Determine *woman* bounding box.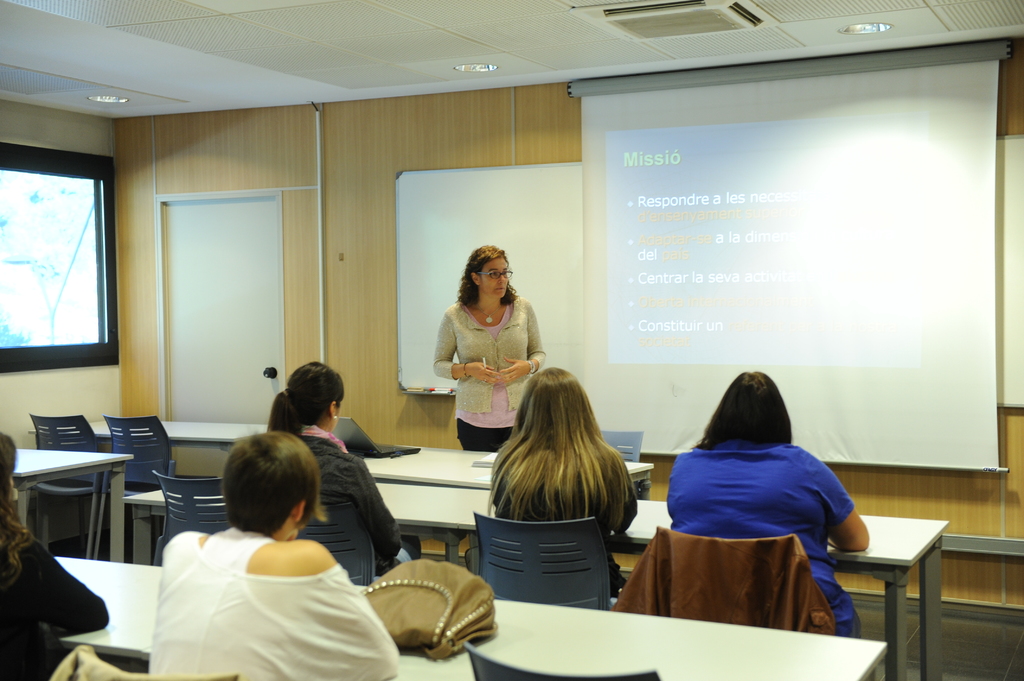
Determined: box(491, 367, 637, 598).
